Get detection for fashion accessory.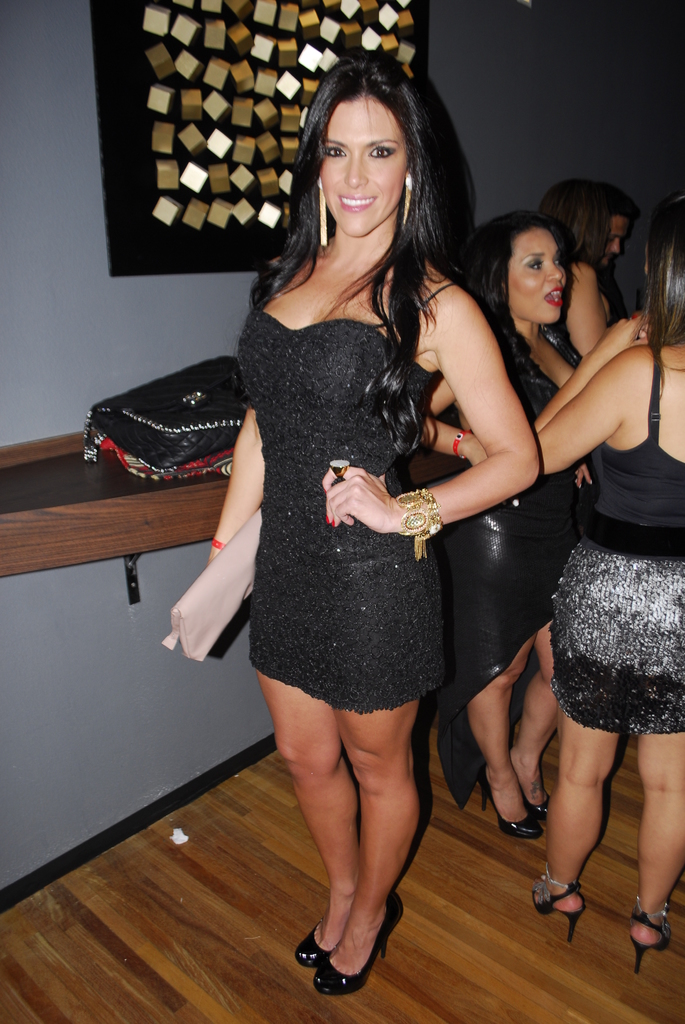
Detection: (left=627, top=892, right=677, bottom=975).
